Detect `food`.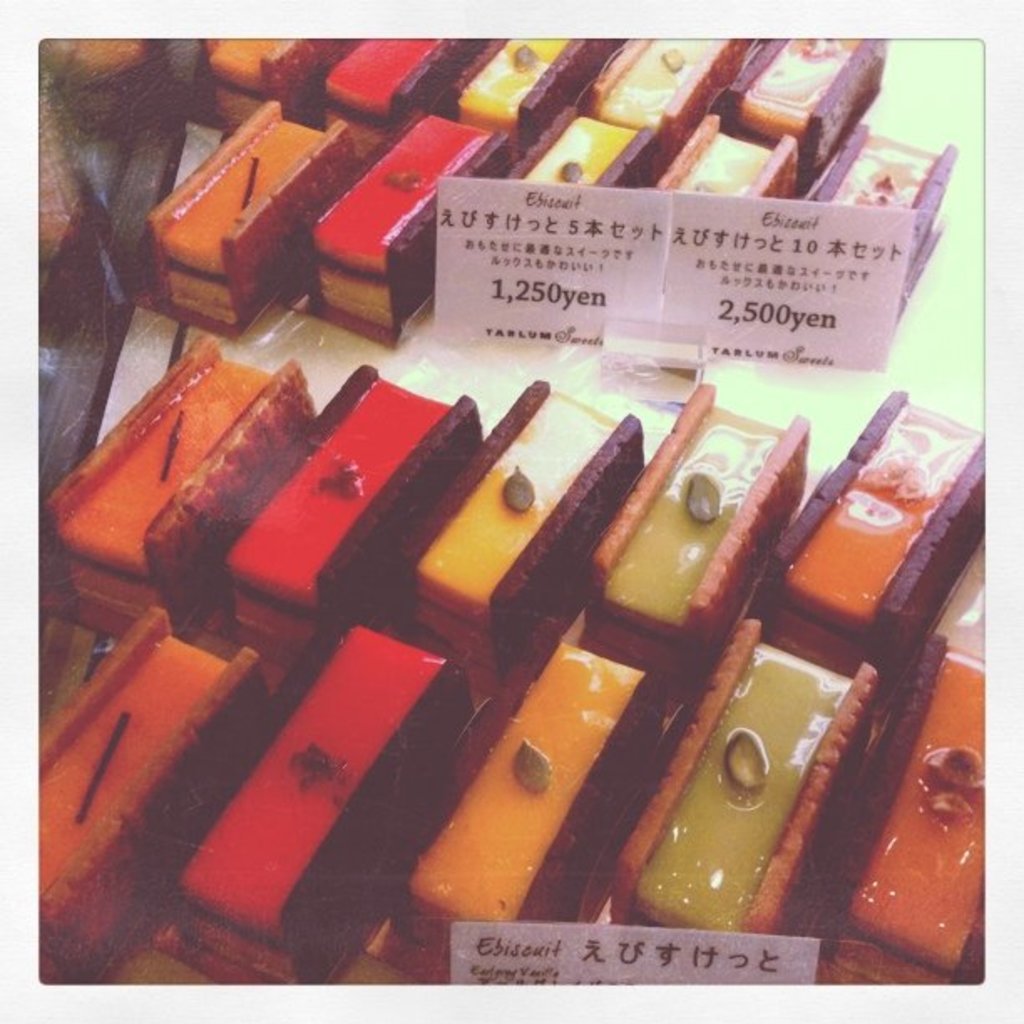
Detected at 35:604:266:980.
